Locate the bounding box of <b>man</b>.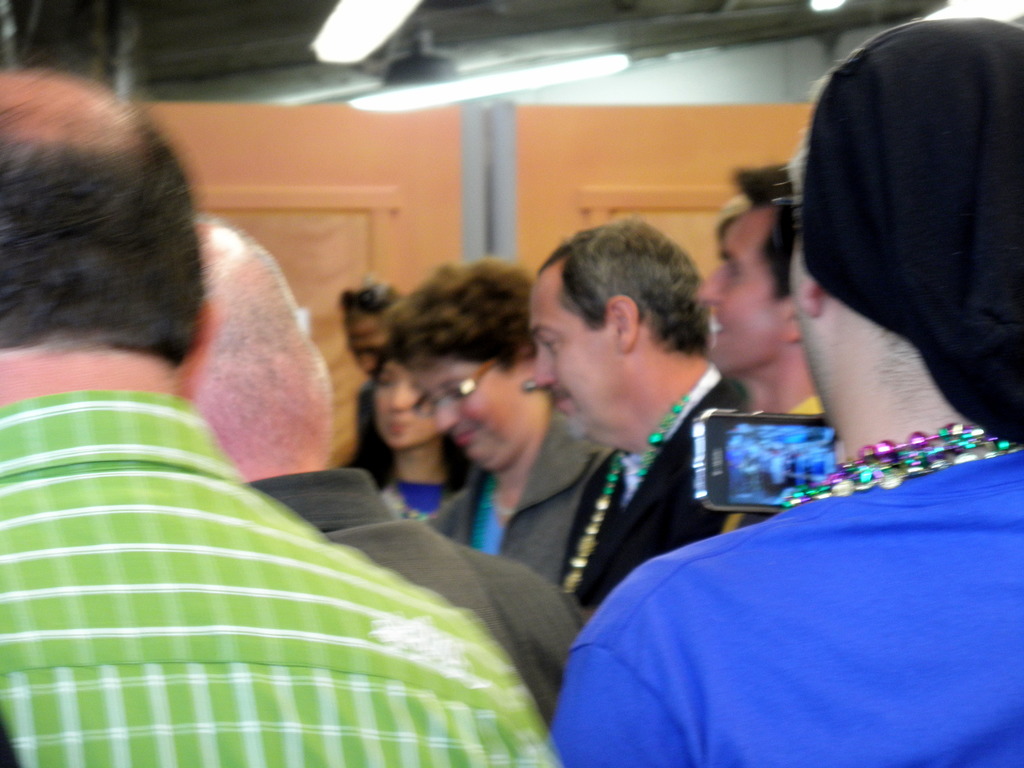
Bounding box: bbox=(0, 56, 557, 767).
